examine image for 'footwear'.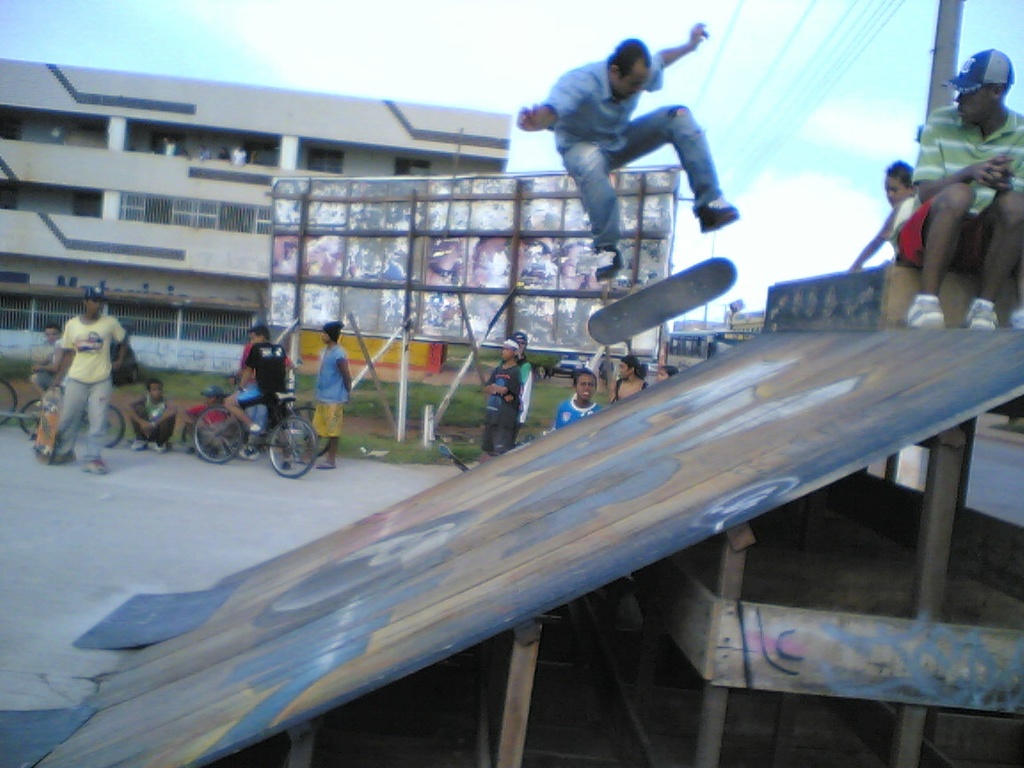
Examination result: 700, 203, 738, 236.
